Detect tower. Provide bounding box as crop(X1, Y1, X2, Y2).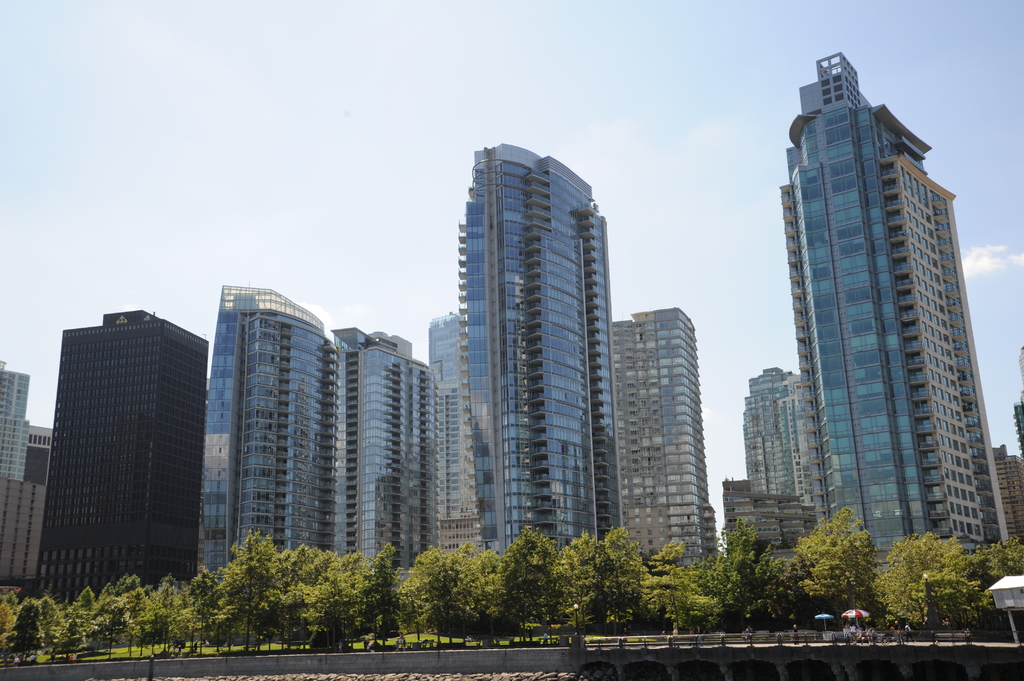
crop(195, 269, 333, 594).
